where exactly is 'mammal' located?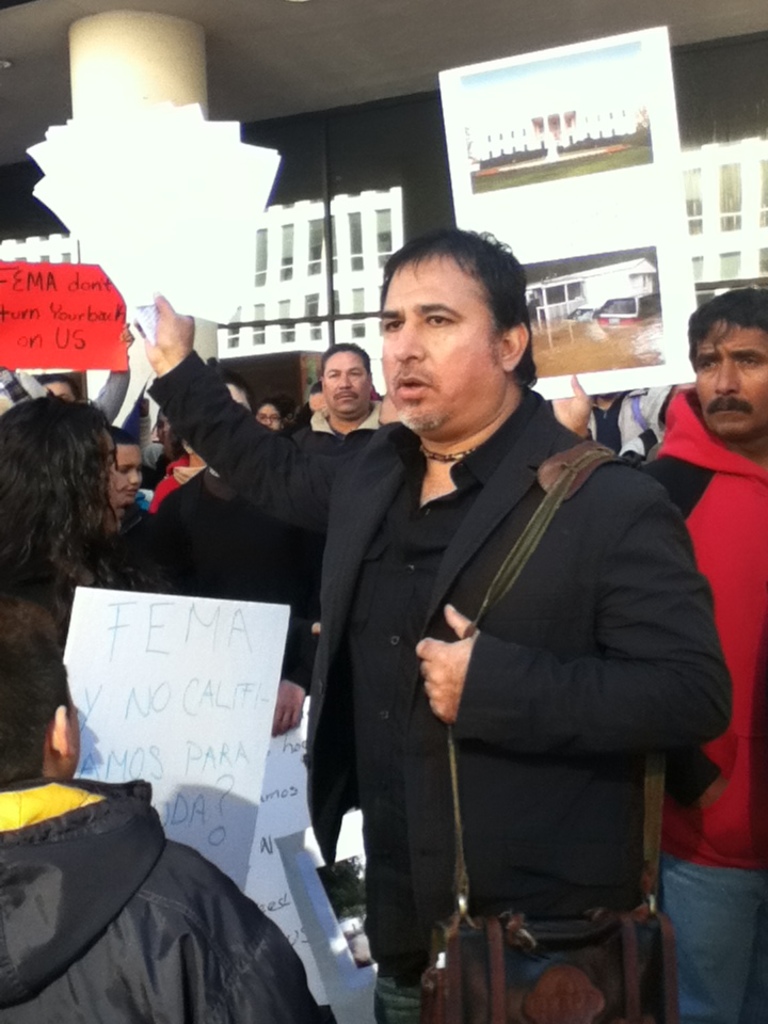
Its bounding box is <bbox>34, 373, 71, 399</bbox>.
